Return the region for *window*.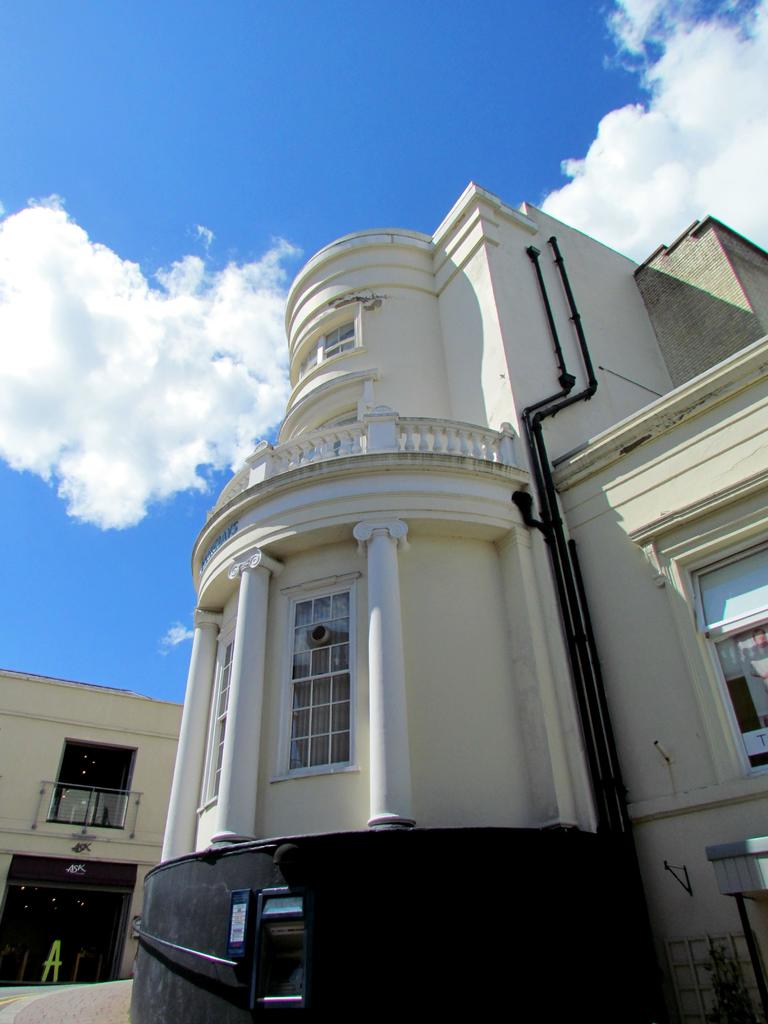
{"x1": 194, "y1": 615, "x2": 236, "y2": 815}.
